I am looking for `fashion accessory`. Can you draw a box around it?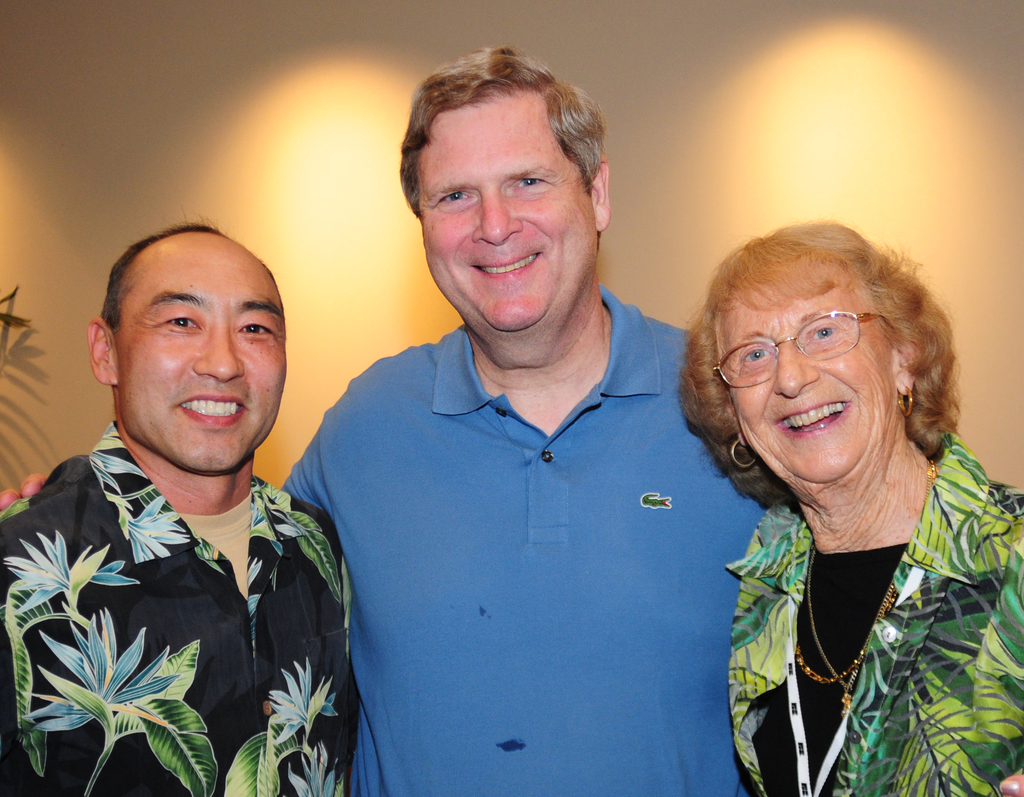
Sure, the bounding box is pyautogui.locateOnScreen(897, 382, 917, 419).
